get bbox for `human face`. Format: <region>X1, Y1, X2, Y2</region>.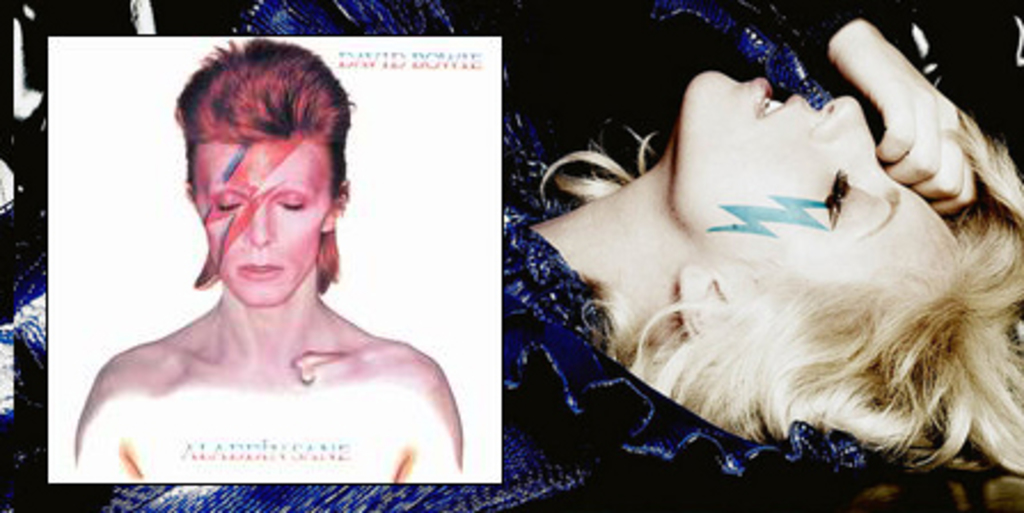
<region>669, 69, 955, 286</region>.
